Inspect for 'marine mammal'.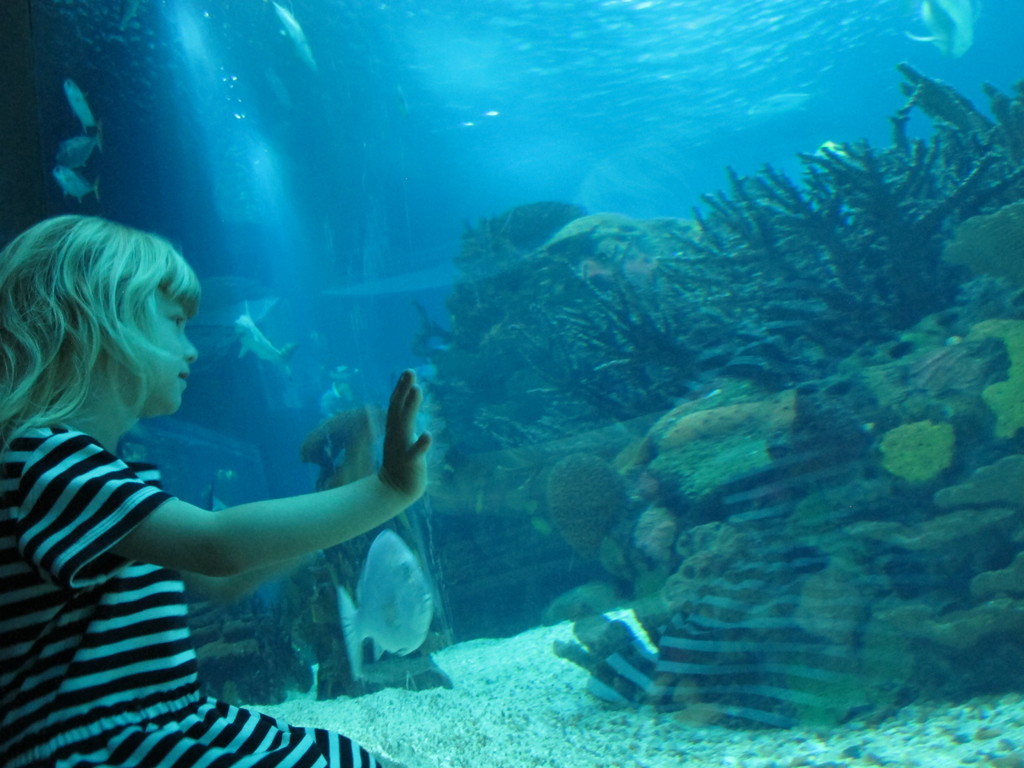
Inspection: Rect(232, 303, 294, 374).
